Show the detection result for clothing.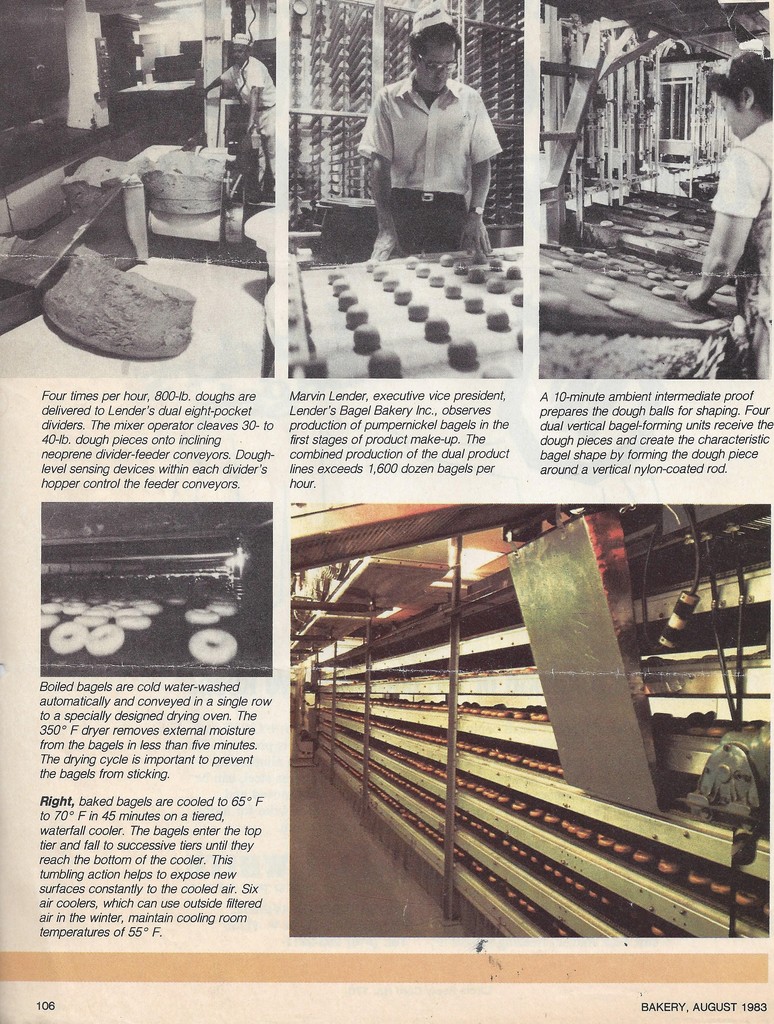
left=353, top=68, right=505, bottom=263.
